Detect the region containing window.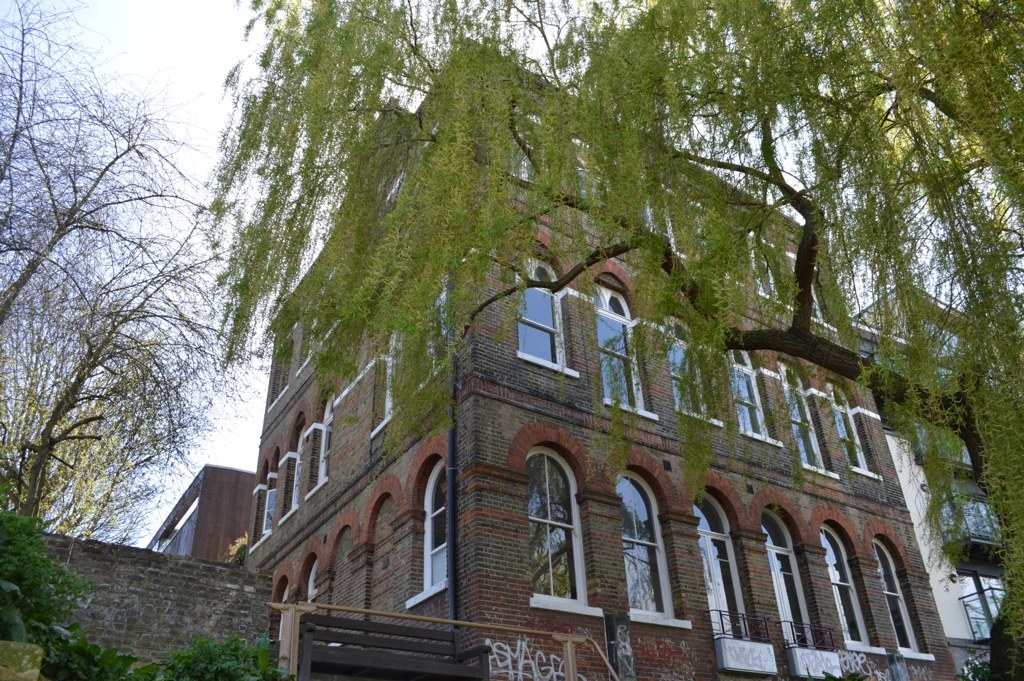
297, 264, 336, 365.
